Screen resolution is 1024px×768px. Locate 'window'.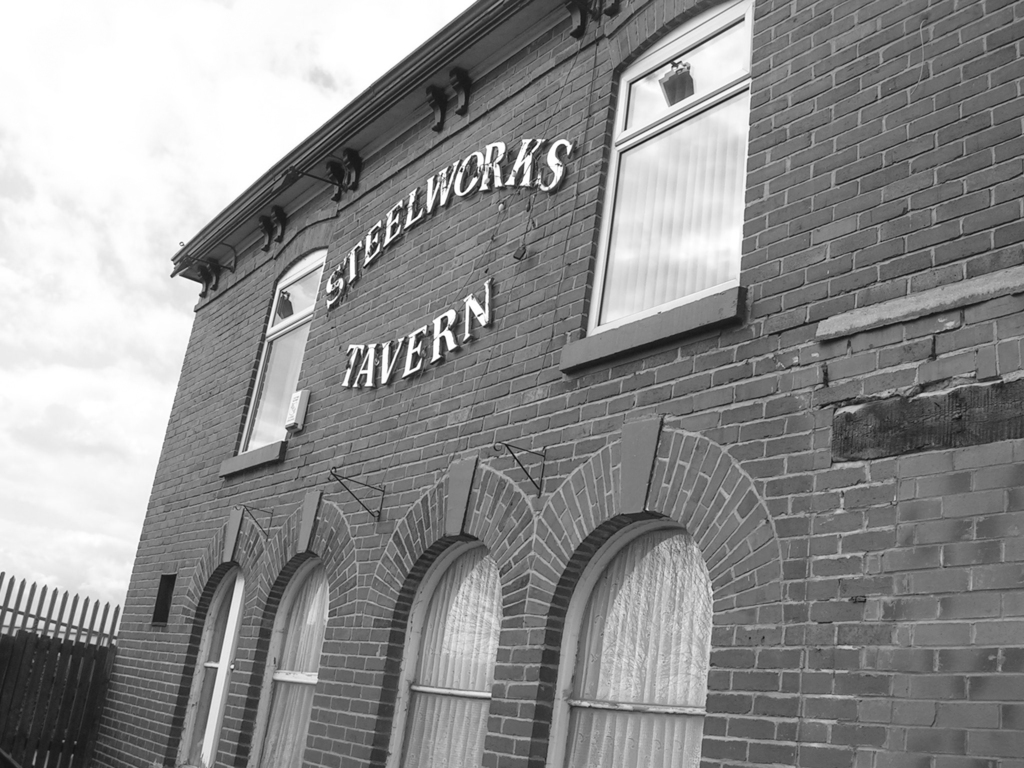
550 534 713 767.
